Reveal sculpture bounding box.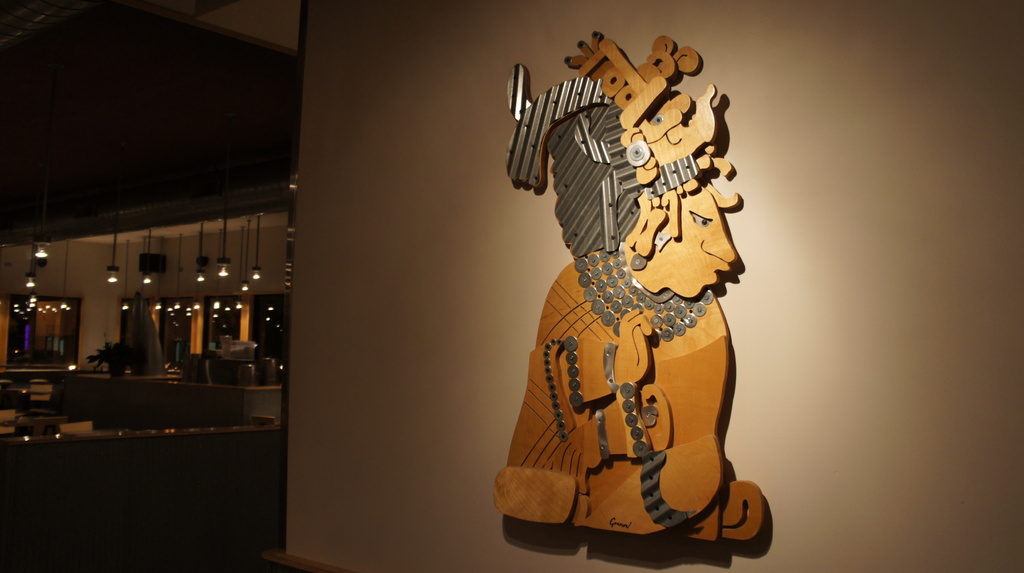
Revealed: [left=500, top=17, right=761, bottom=572].
